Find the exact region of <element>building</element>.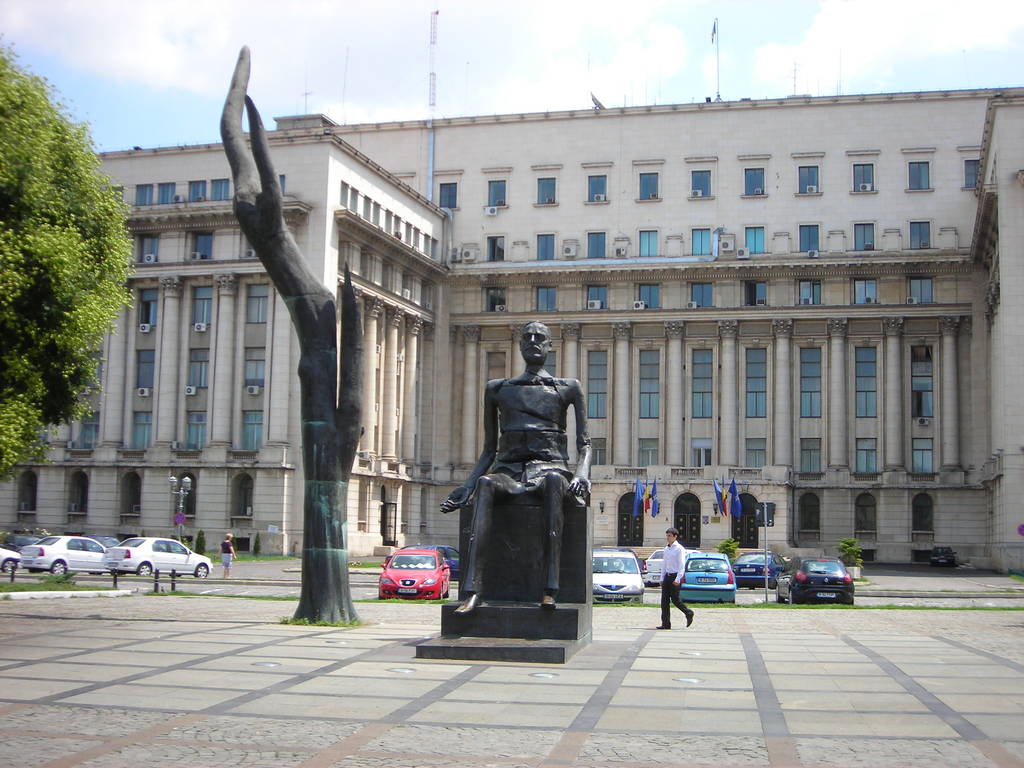
Exact region: <box>0,88,1023,588</box>.
